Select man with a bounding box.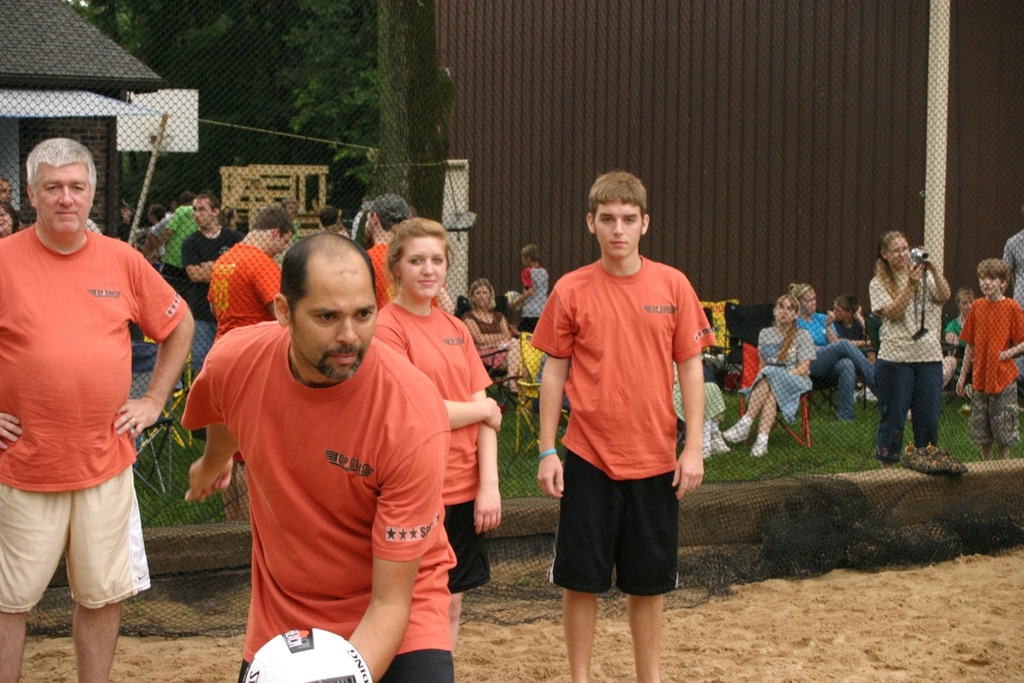
region(180, 193, 245, 370).
